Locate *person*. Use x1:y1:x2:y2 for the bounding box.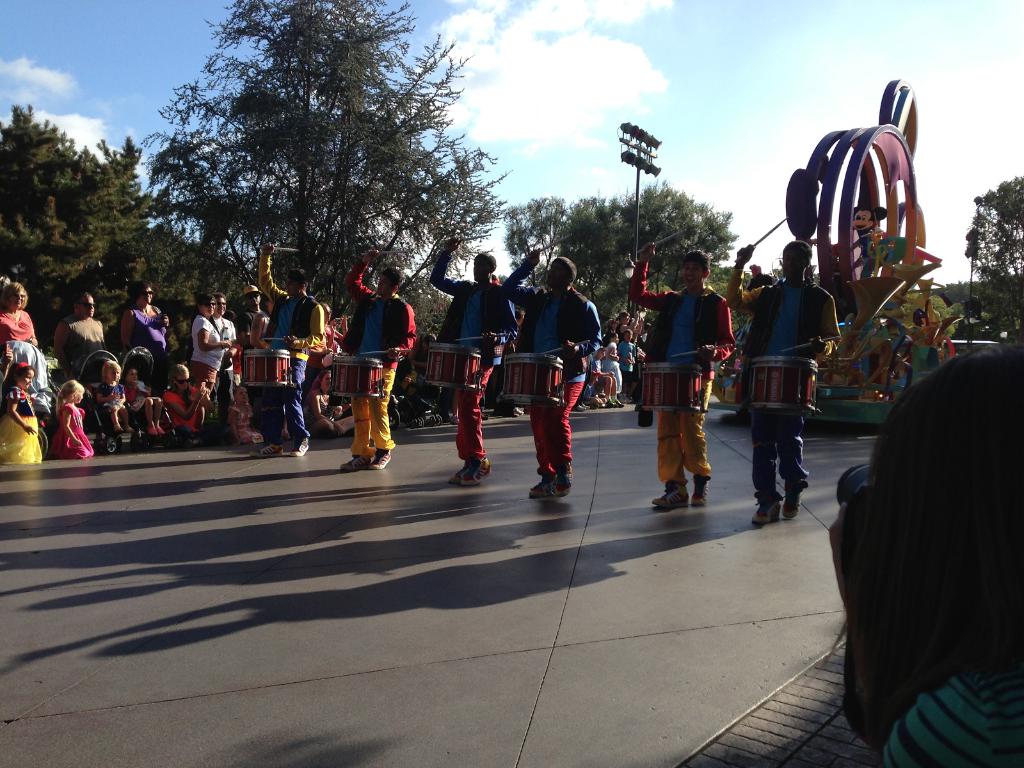
306:295:353:376.
